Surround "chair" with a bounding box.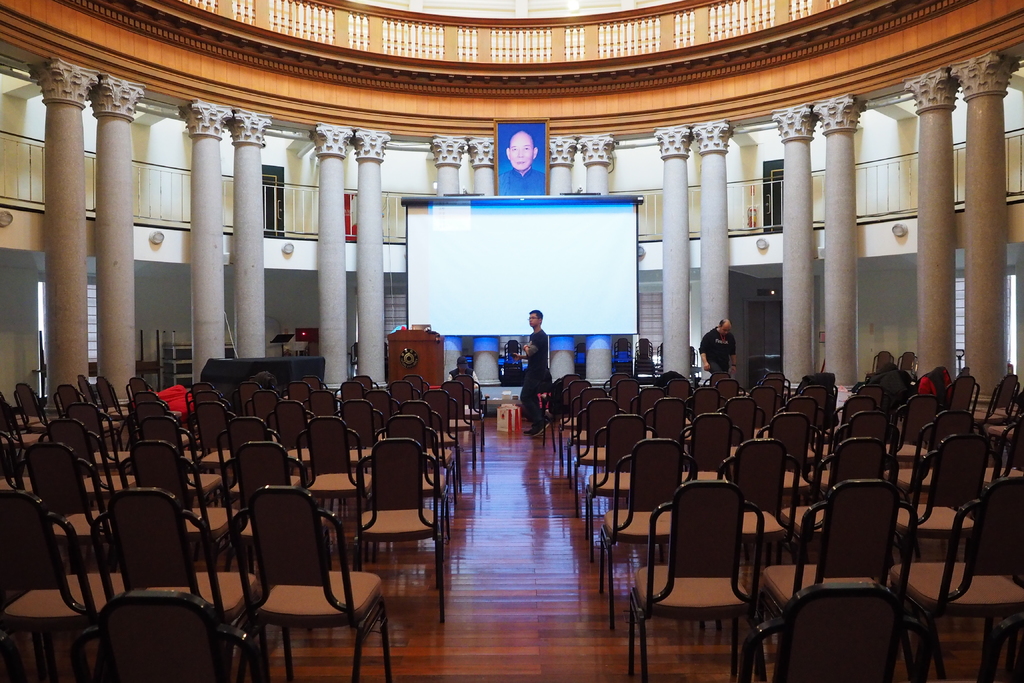
636/336/652/360.
